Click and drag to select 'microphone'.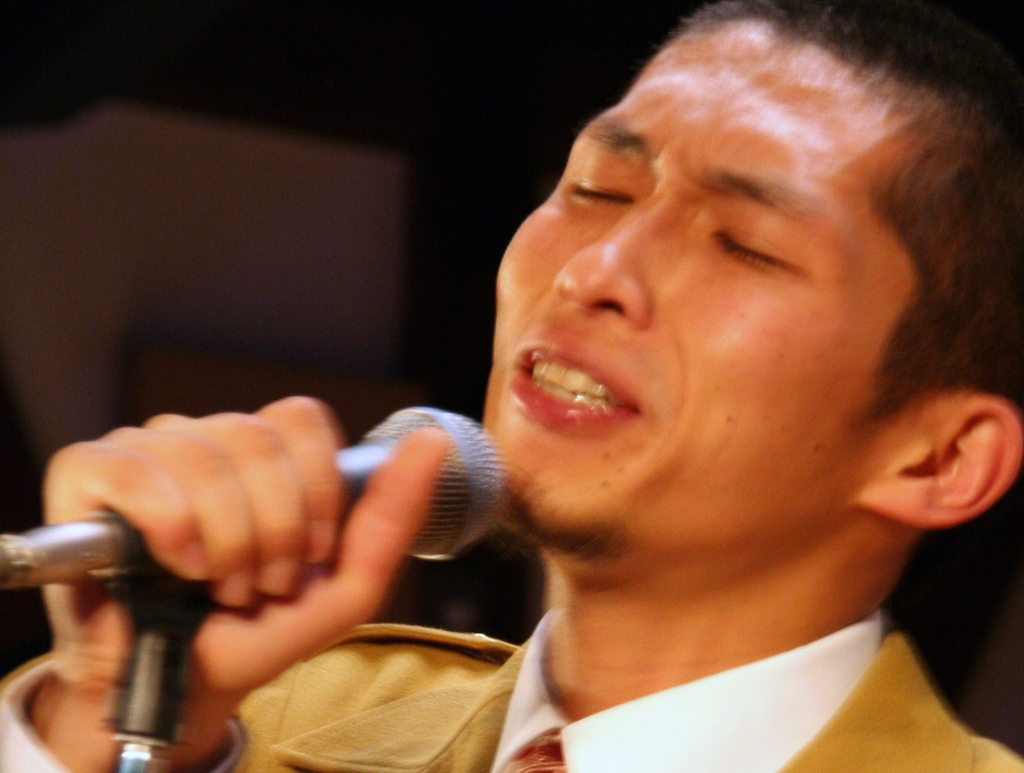
Selection: bbox=[101, 405, 500, 582].
